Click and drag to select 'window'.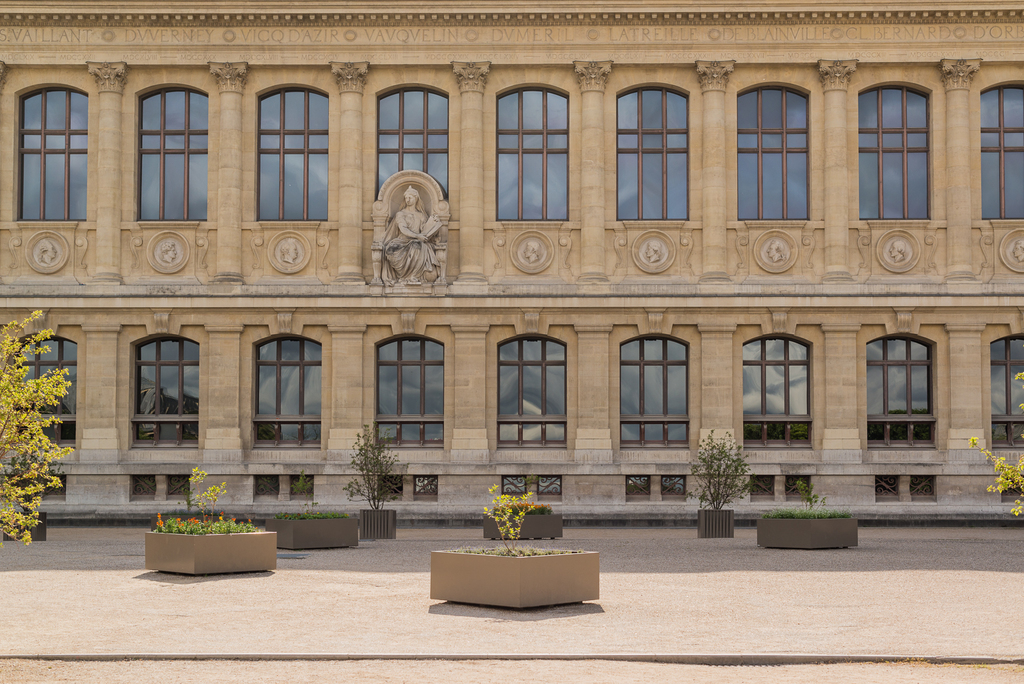
Selection: Rect(250, 79, 337, 232).
